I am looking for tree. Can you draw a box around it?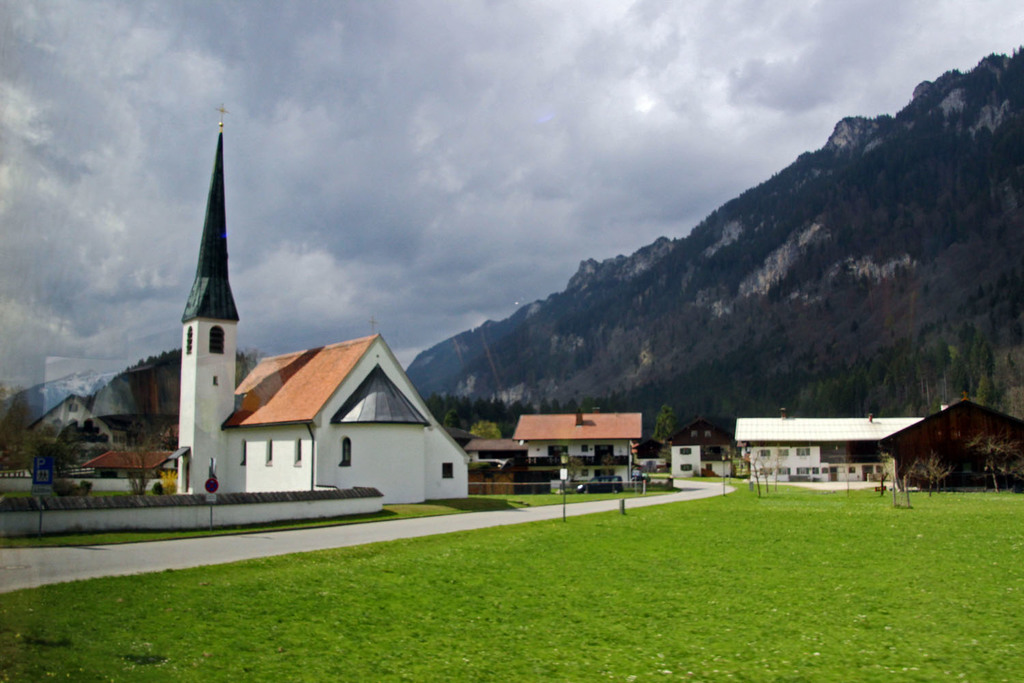
Sure, the bounding box is (654, 404, 684, 444).
